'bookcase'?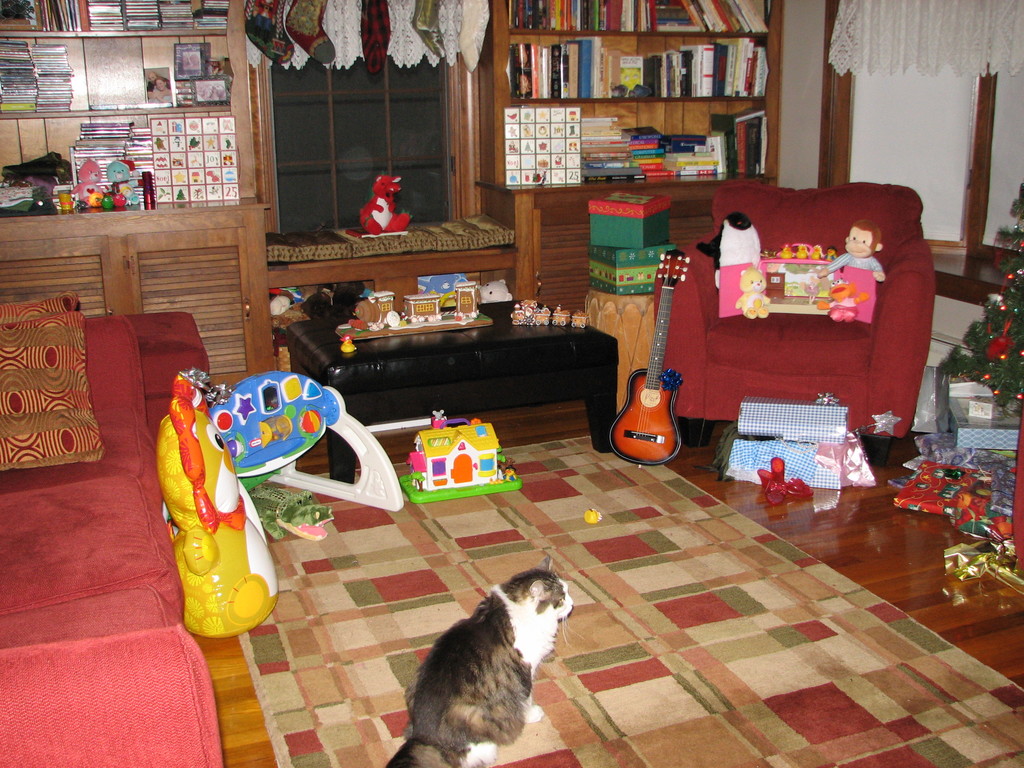
x1=0, y1=0, x2=257, y2=228
